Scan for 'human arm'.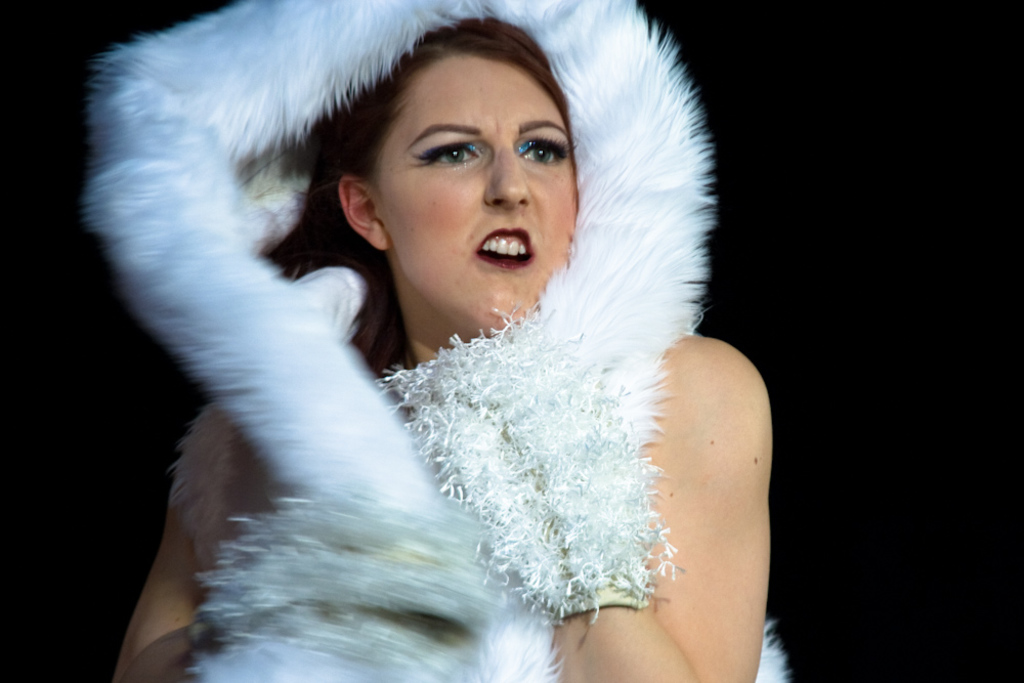
Scan result: locate(104, 506, 218, 682).
